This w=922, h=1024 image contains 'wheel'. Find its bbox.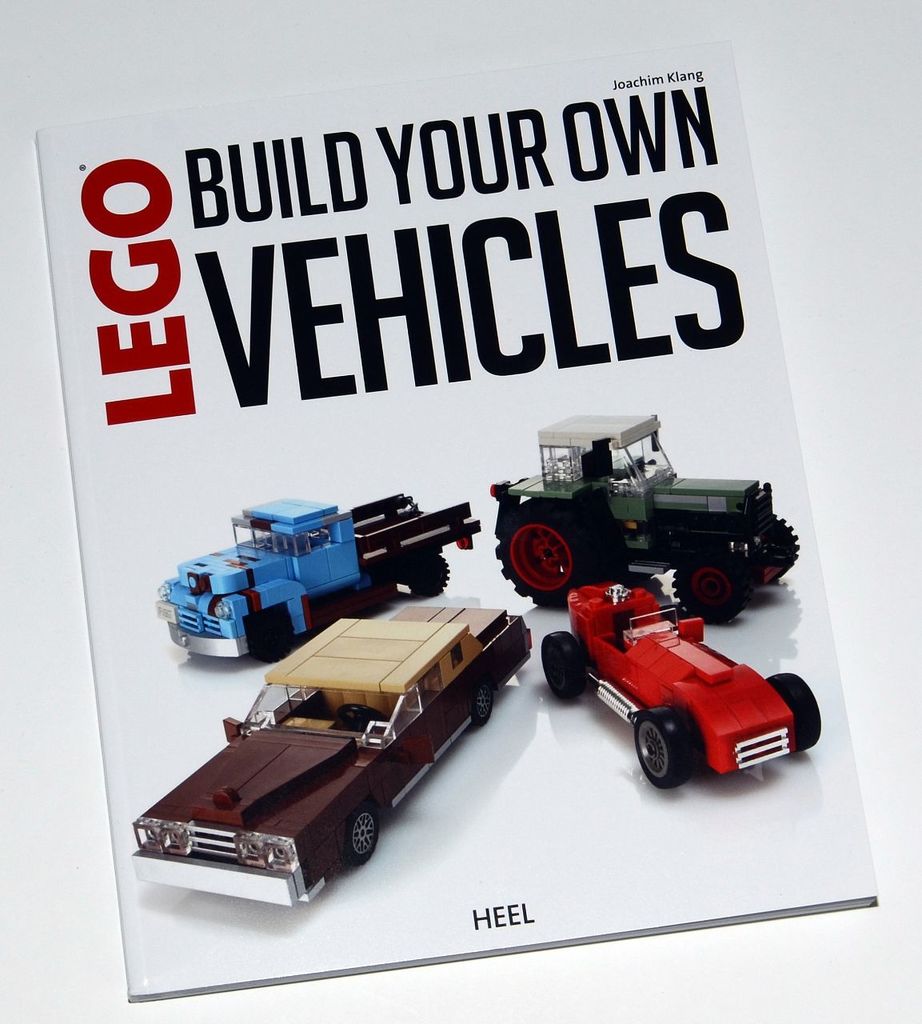
rect(761, 666, 821, 754).
